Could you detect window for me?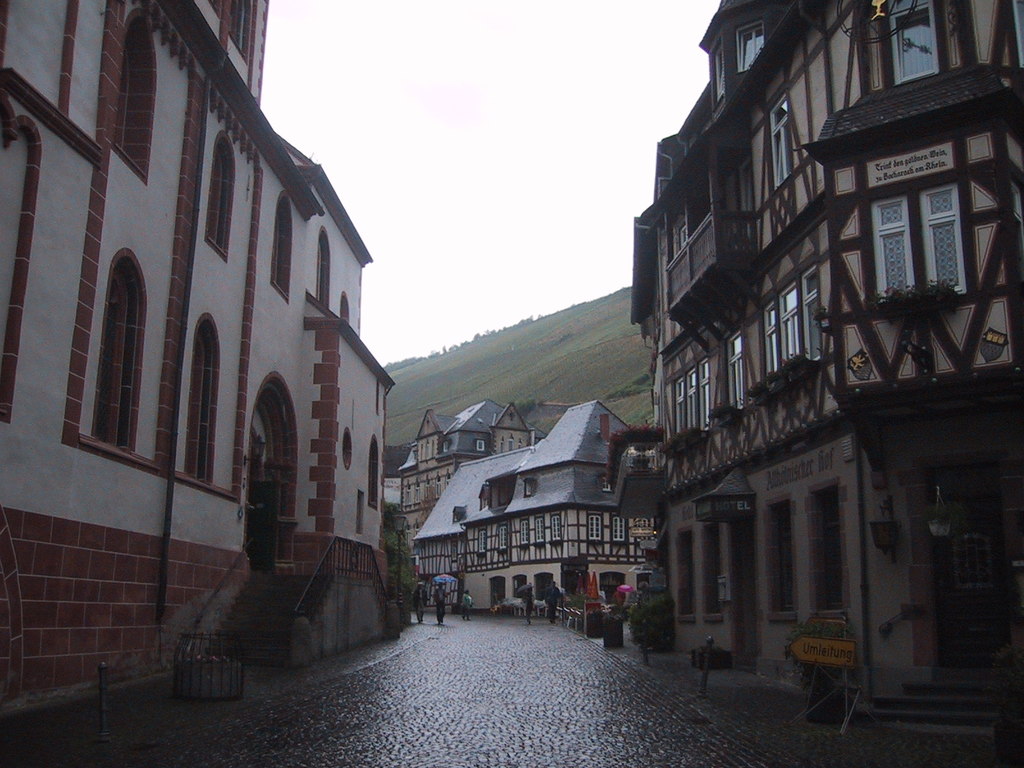
Detection result: bbox=(812, 481, 842, 611).
